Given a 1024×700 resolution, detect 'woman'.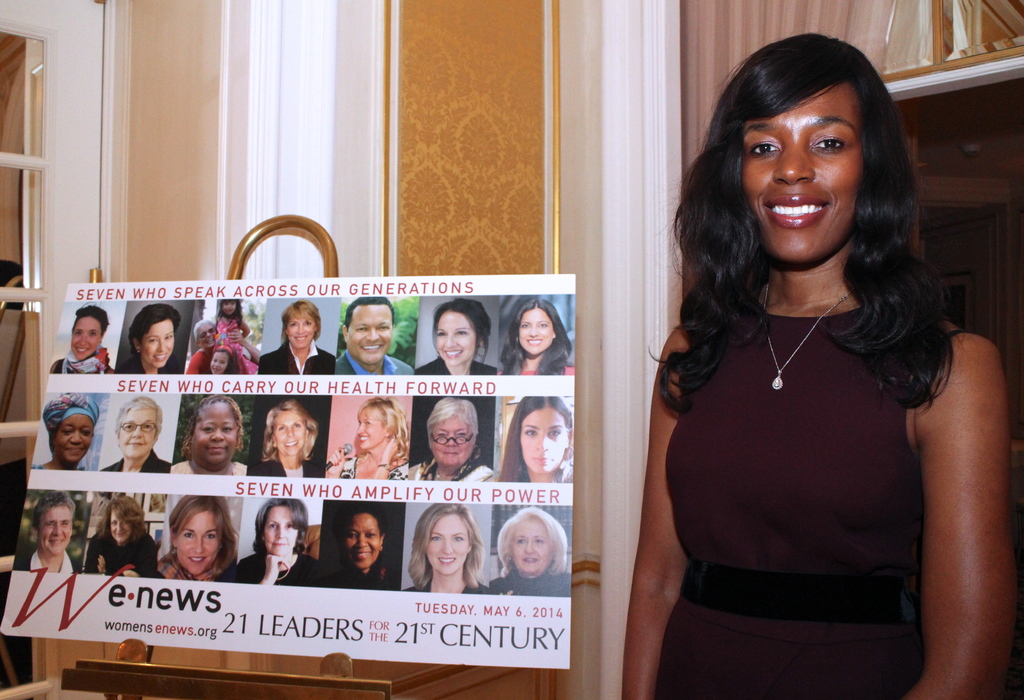
bbox=[119, 301, 189, 373].
